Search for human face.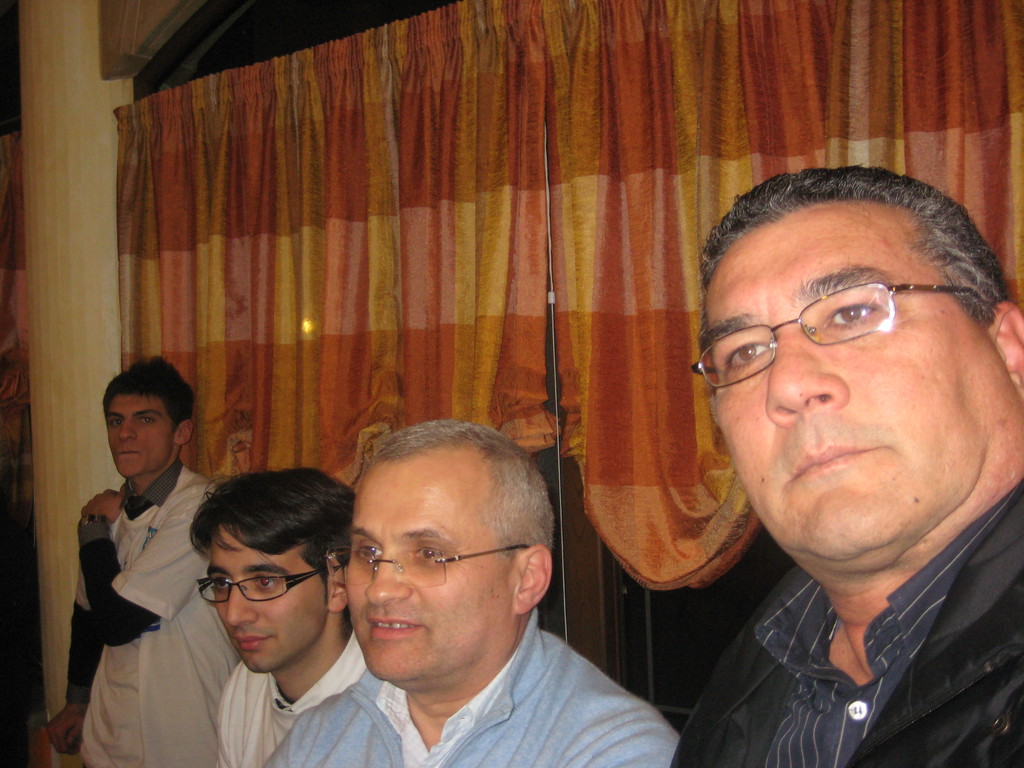
Found at region(342, 458, 515, 679).
